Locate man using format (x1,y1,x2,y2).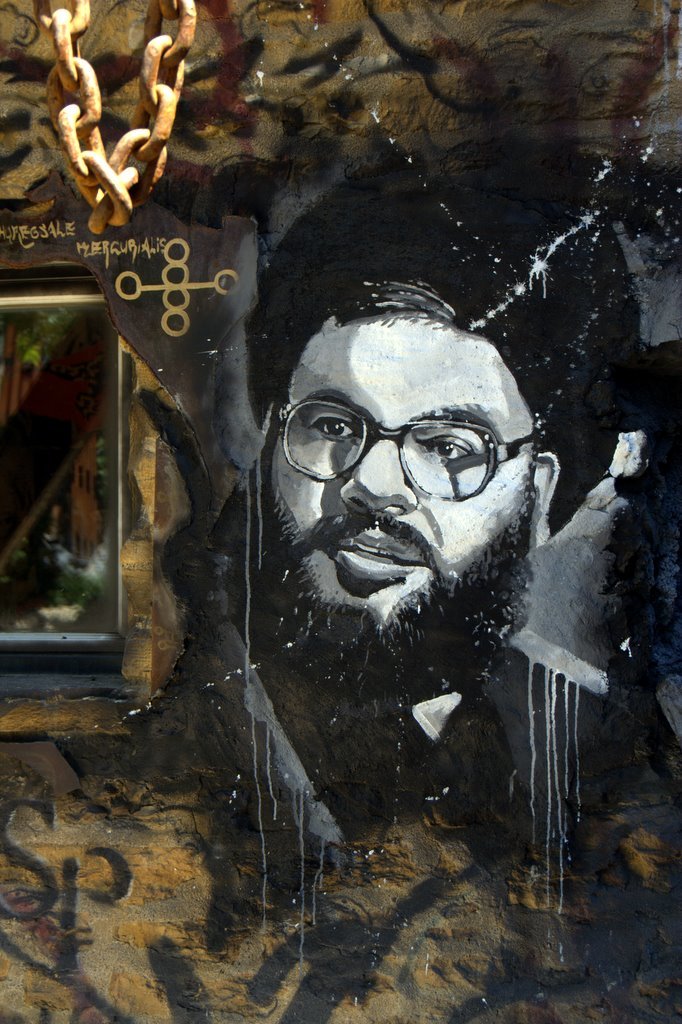
(127,231,635,918).
